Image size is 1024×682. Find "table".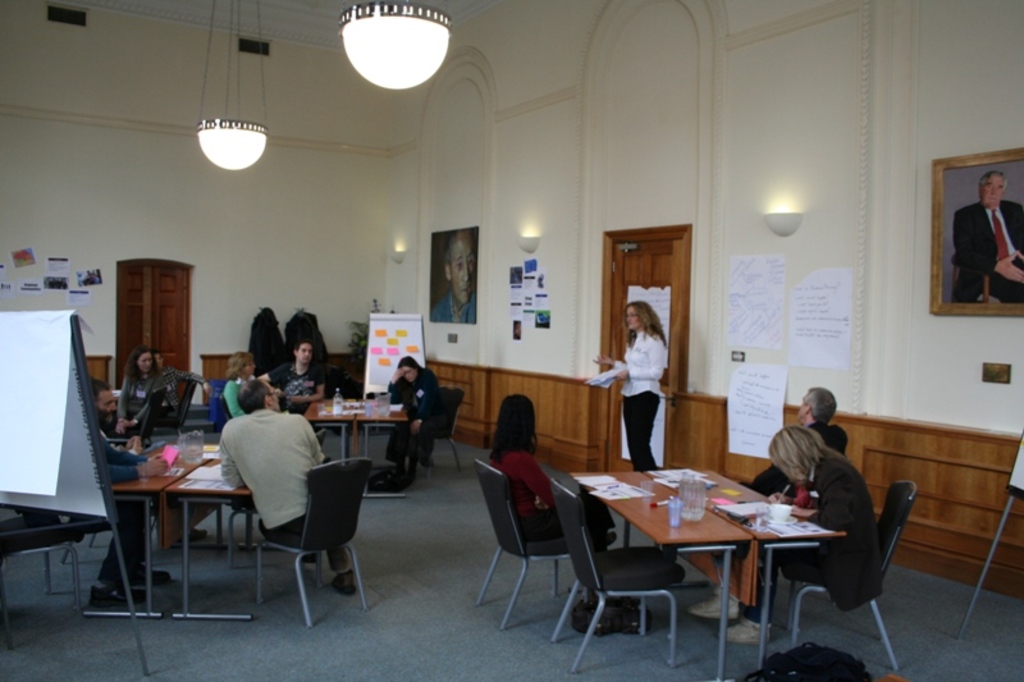
[78, 445, 218, 618].
